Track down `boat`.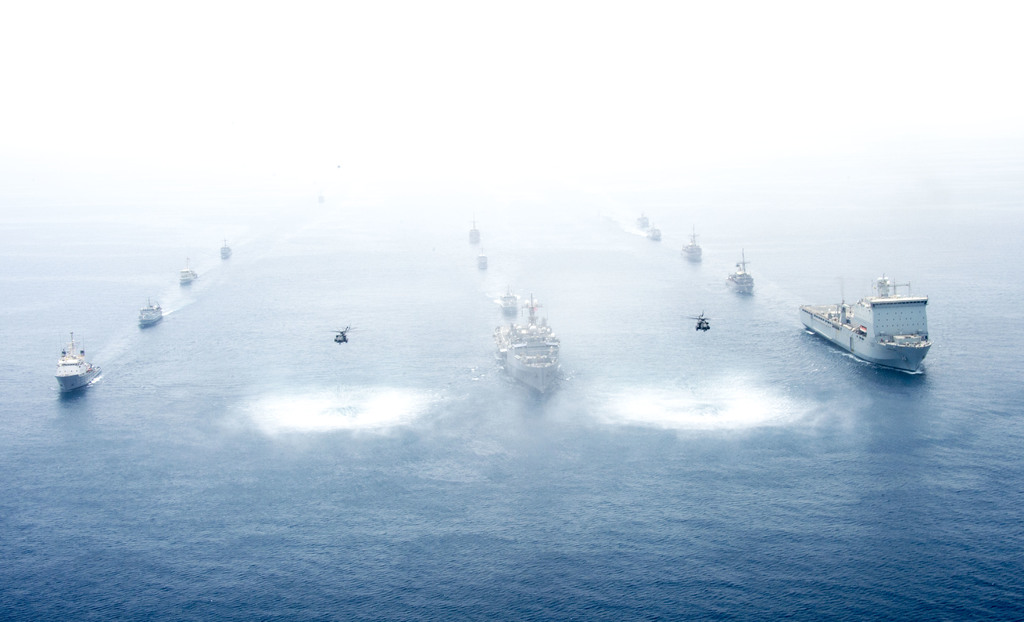
Tracked to crop(735, 252, 753, 299).
